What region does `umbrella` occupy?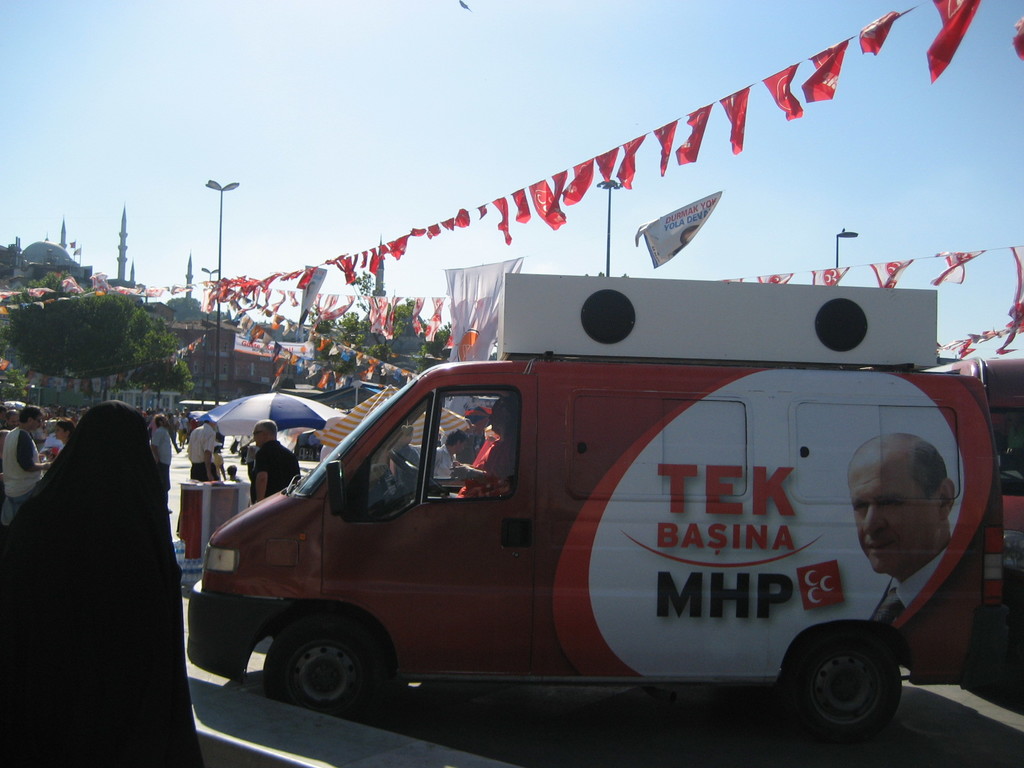
{"left": 197, "top": 389, "right": 348, "bottom": 438}.
